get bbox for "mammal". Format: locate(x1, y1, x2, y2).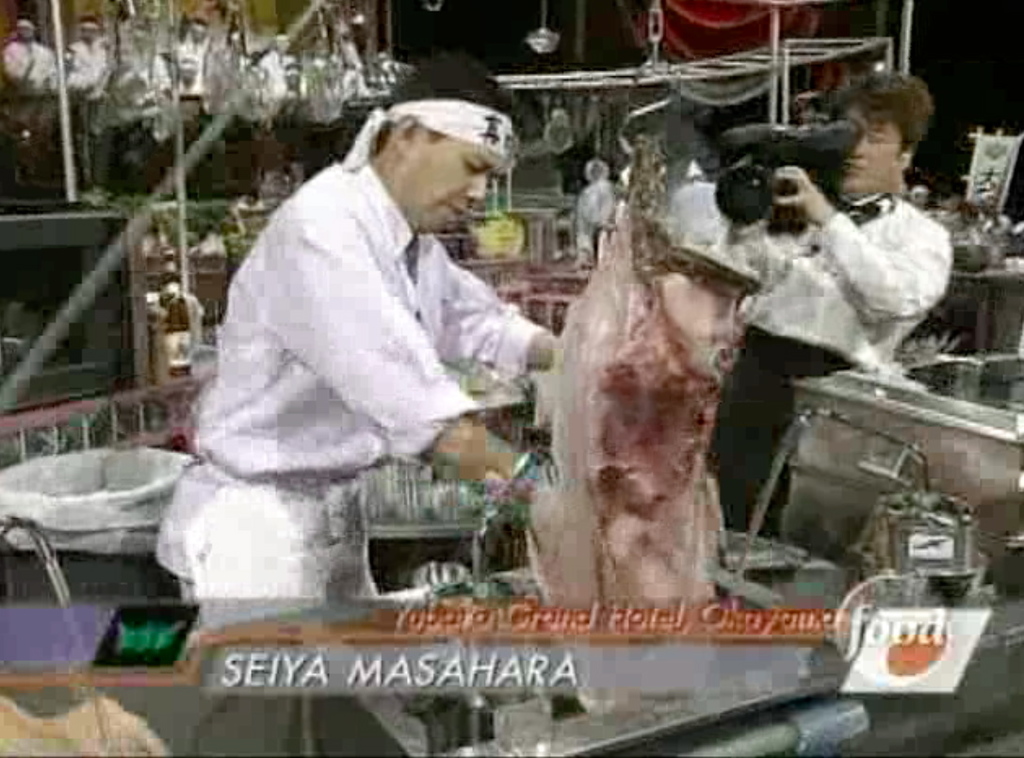
locate(169, 12, 209, 196).
